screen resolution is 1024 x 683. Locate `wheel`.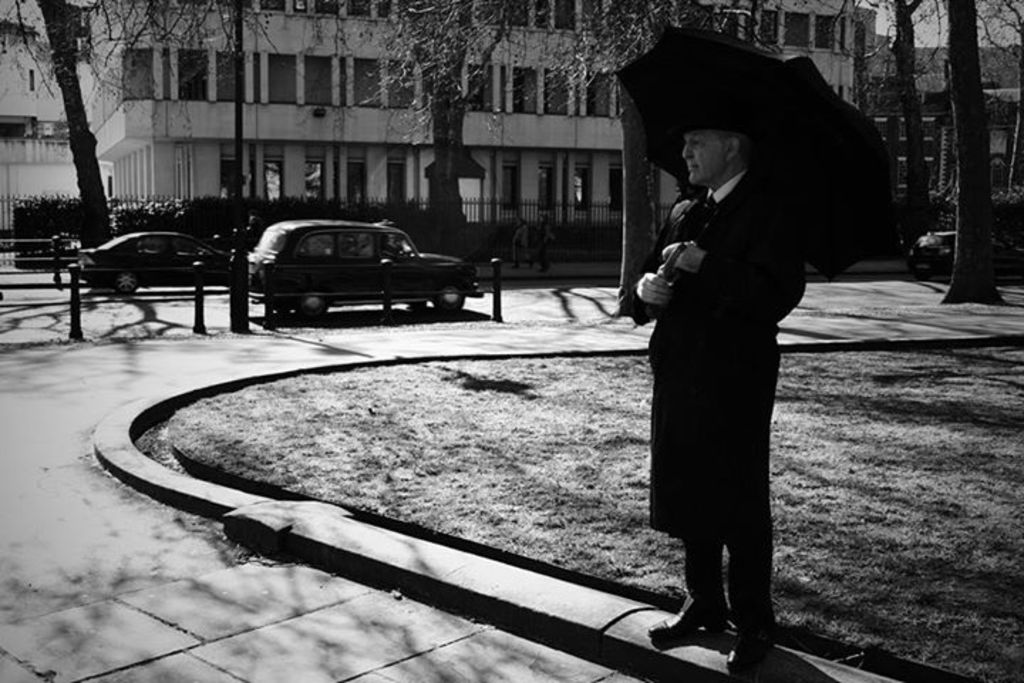
121:268:137:293.
